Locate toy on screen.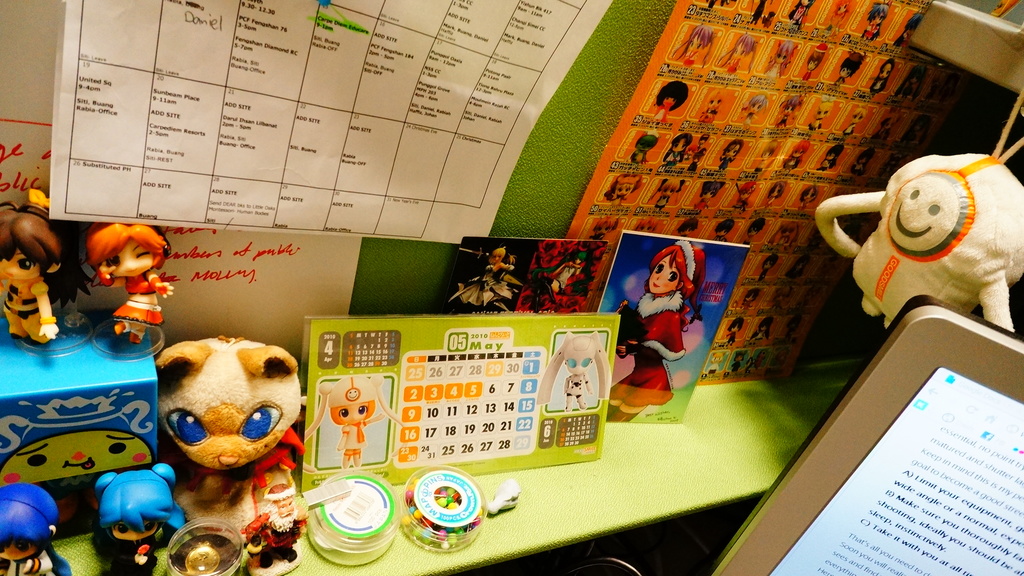
On screen at x1=893 y1=12 x2=924 y2=47.
